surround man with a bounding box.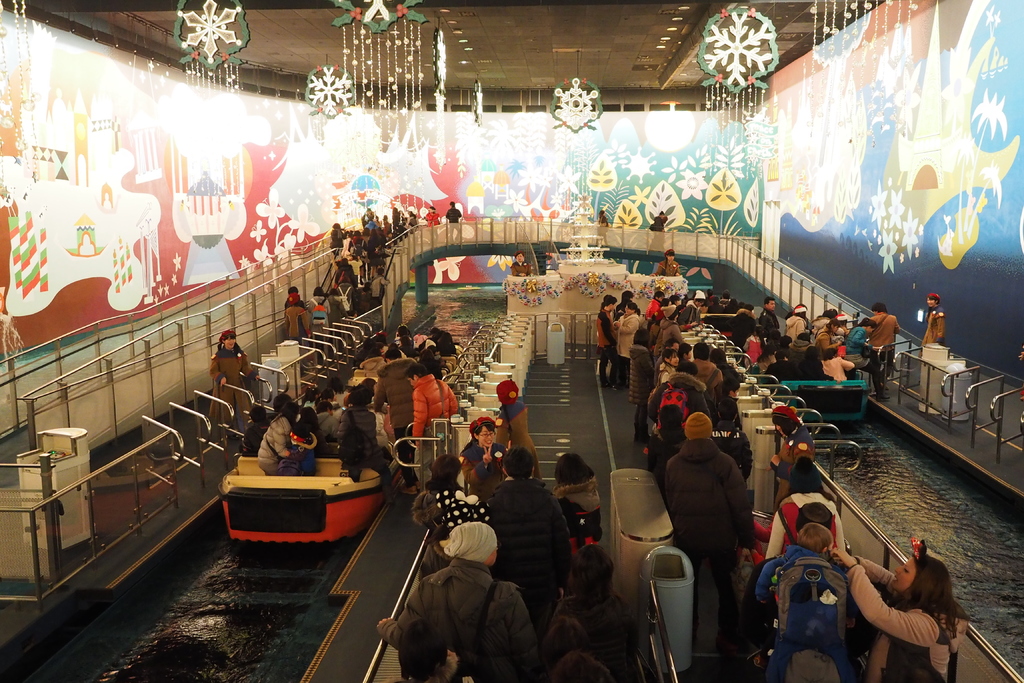
[442,200,463,243].
